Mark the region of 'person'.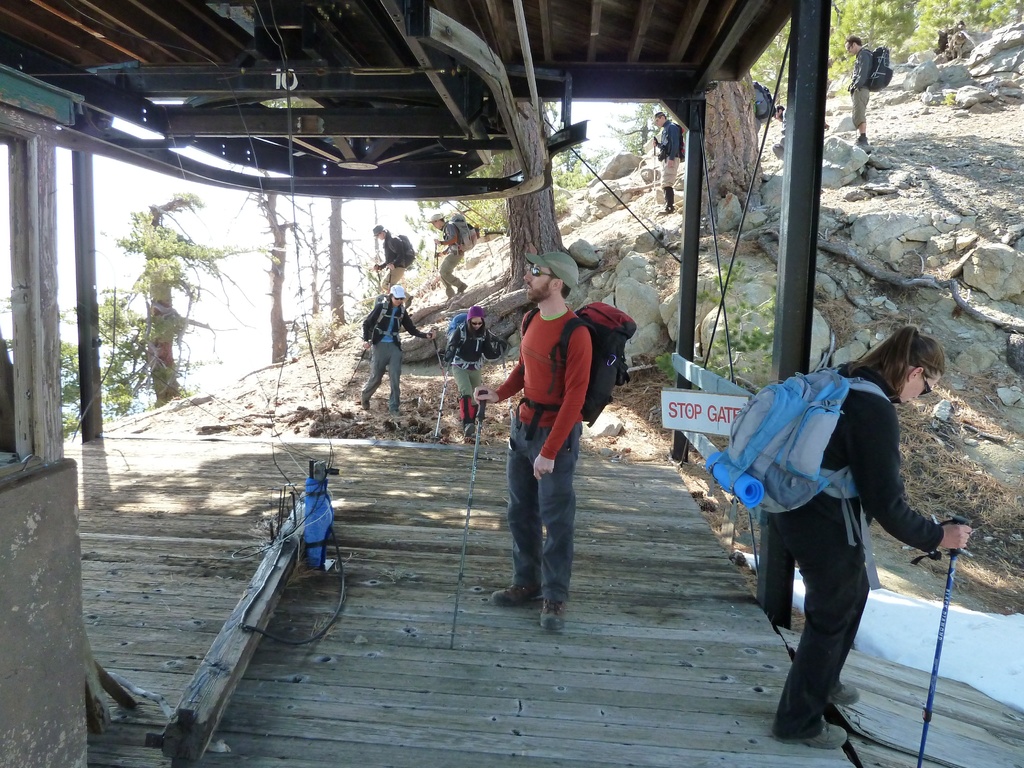
Region: {"left": 356, "top": 285, "right": 428, "bottom": 425}.
